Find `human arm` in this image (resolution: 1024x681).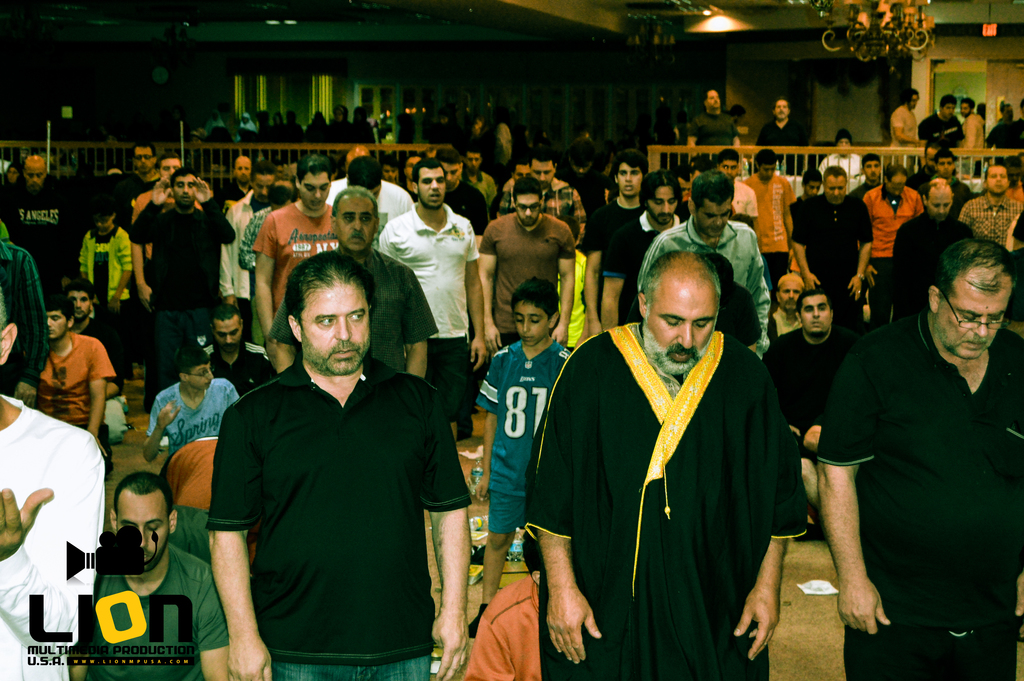
(x1=188, y1=446, x2=261, y2=675).
